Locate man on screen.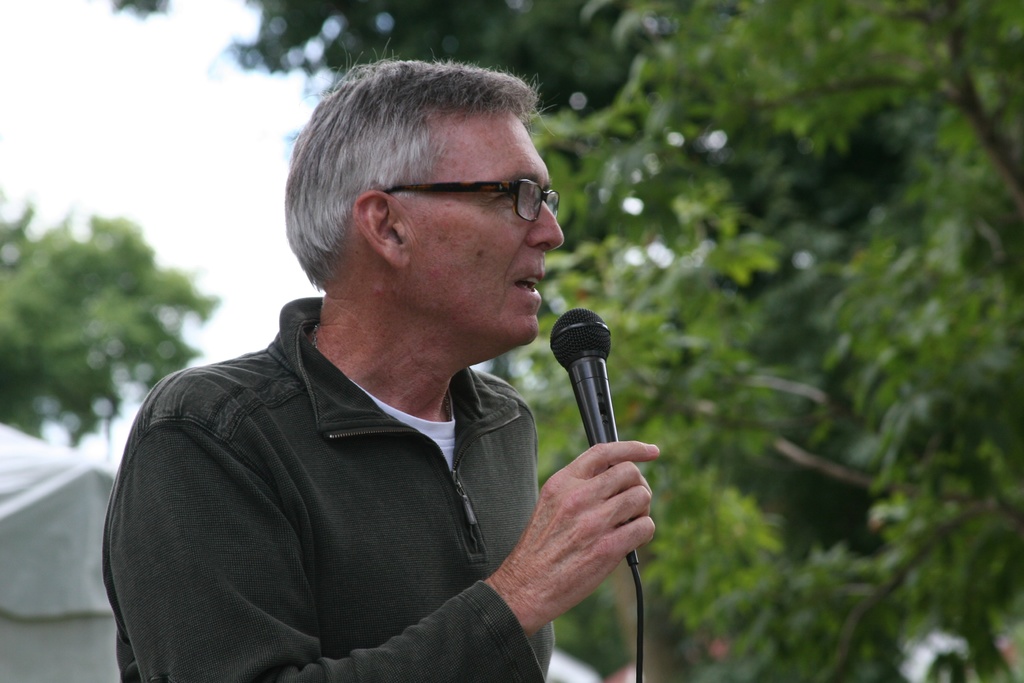
On screen at crop(97, 44, 671, 682).
